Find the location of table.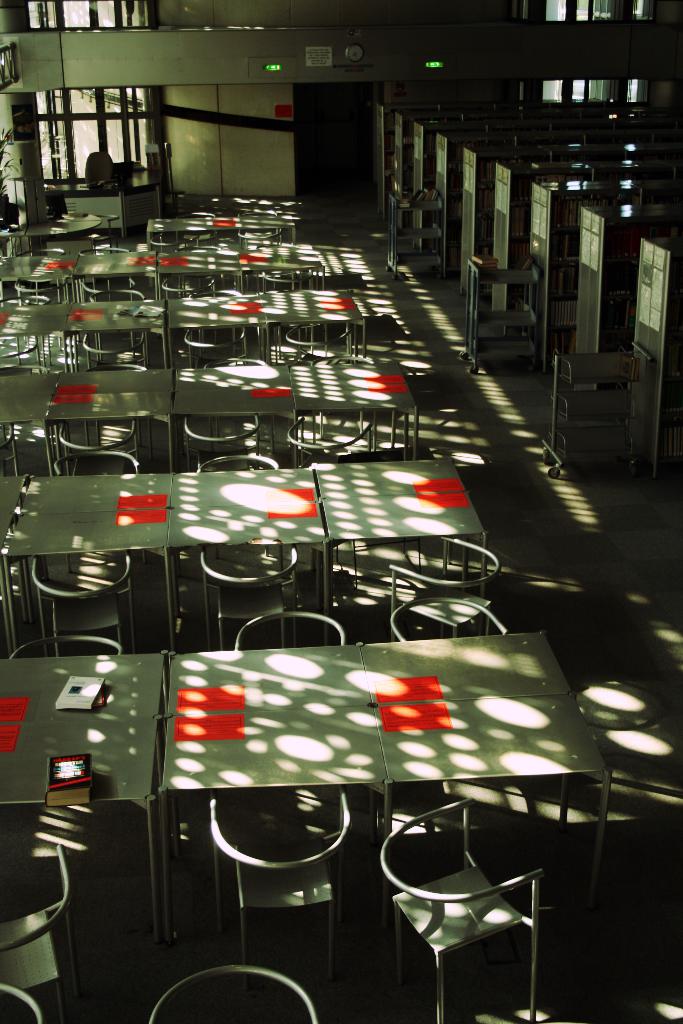
Location: box(0, 186, 311, 242).
